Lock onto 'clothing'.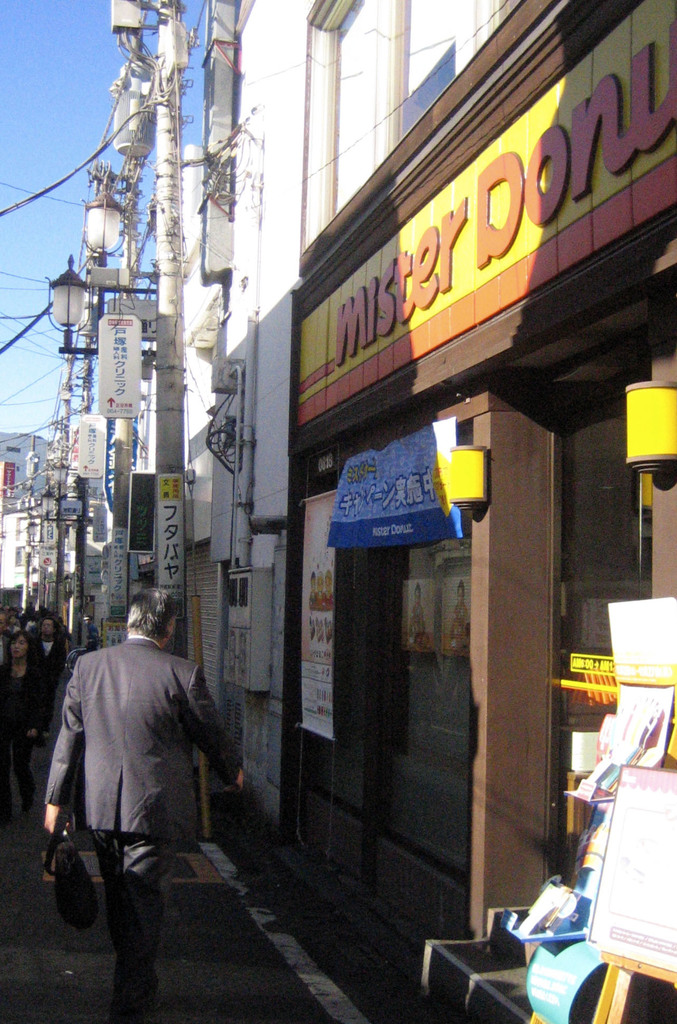
Locked: bbox(22, 622, 40, 634).
